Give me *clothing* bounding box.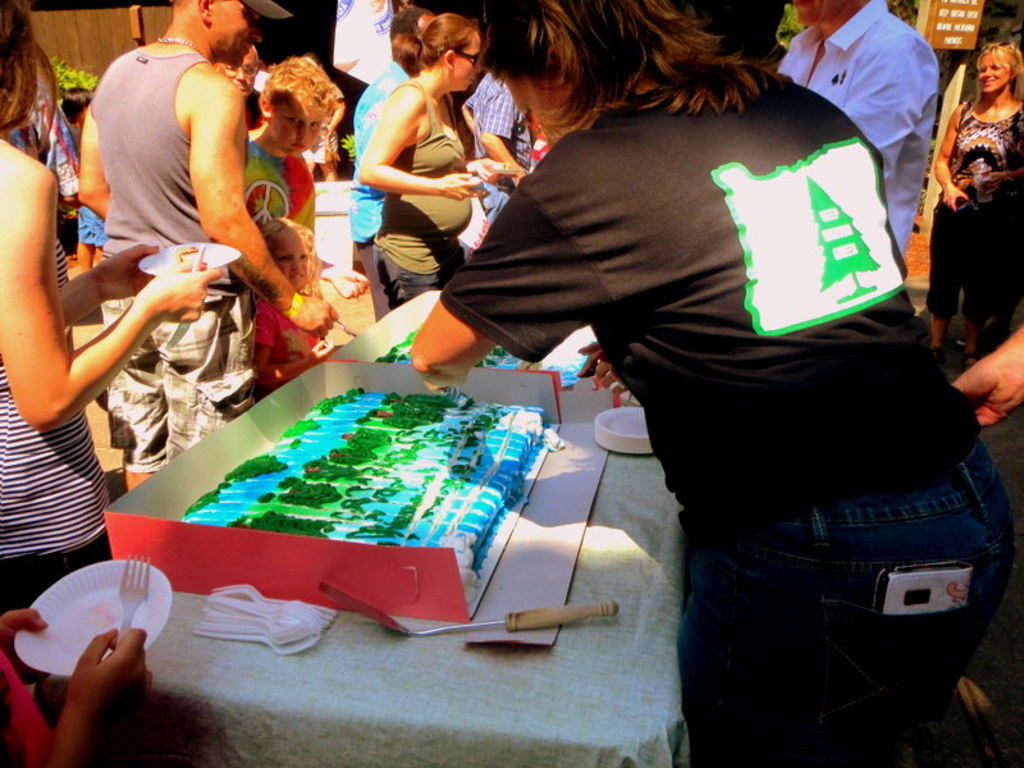
box=[773, 0, 941, 253].
